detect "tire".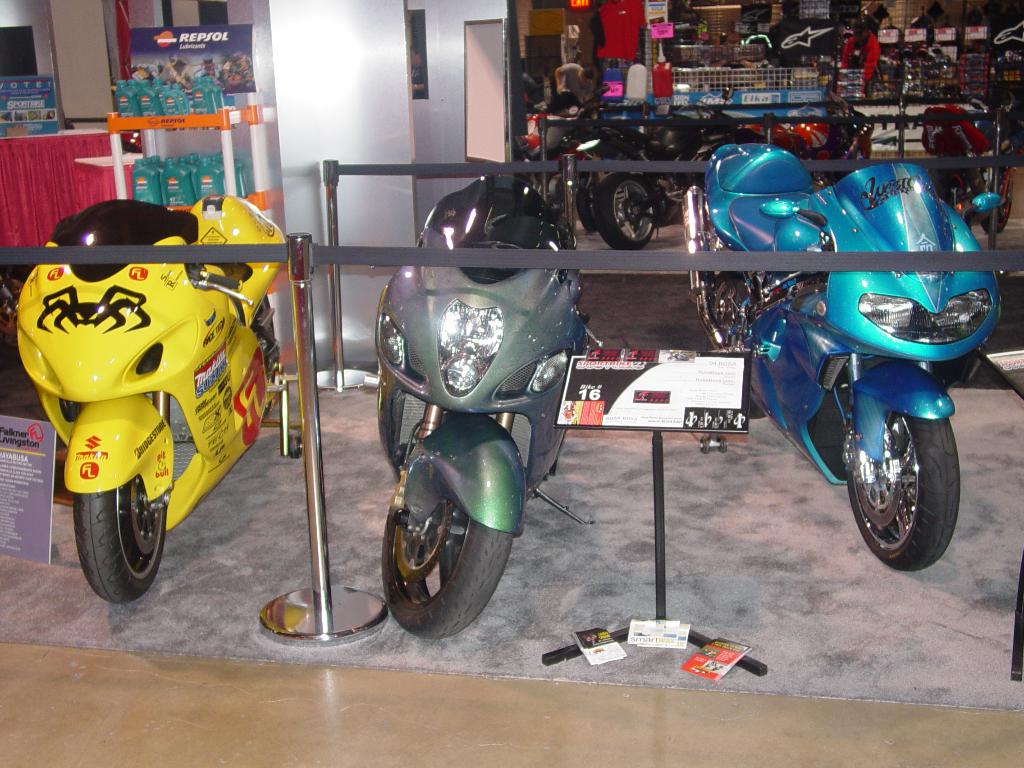
Detected at (left=578, top=186, right=600, bottom=234).
